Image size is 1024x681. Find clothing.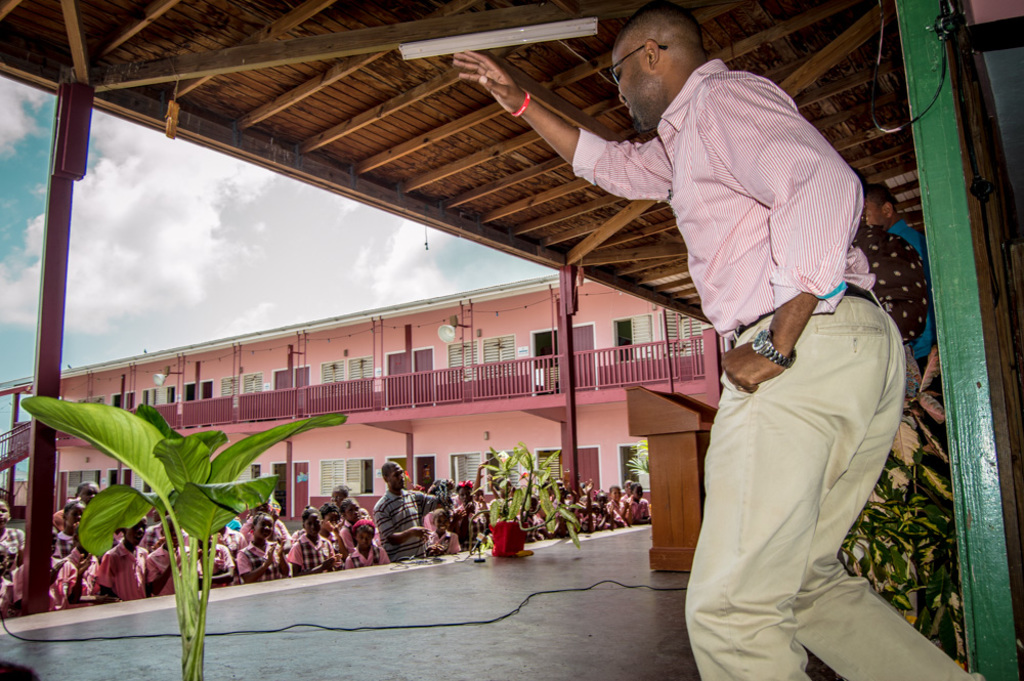
pyautogui.locateOnScreen(95, 543, 152, 600).
